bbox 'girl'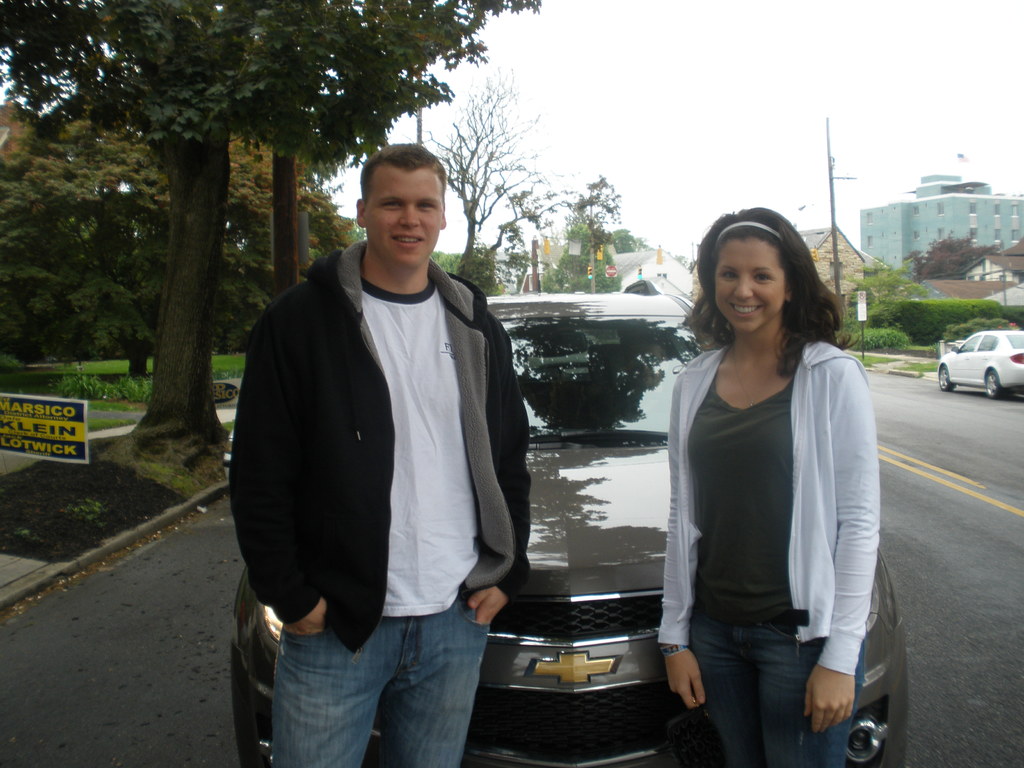
crop(660, 207, 879, 767)
